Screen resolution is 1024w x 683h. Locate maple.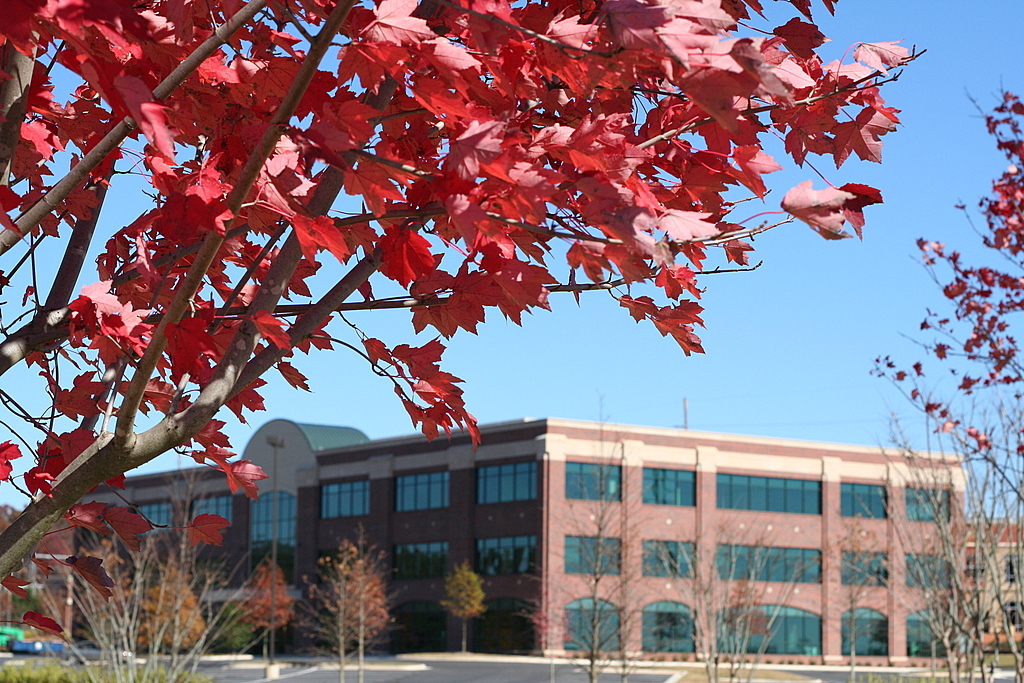
locate(0, 0, 921, 646).
